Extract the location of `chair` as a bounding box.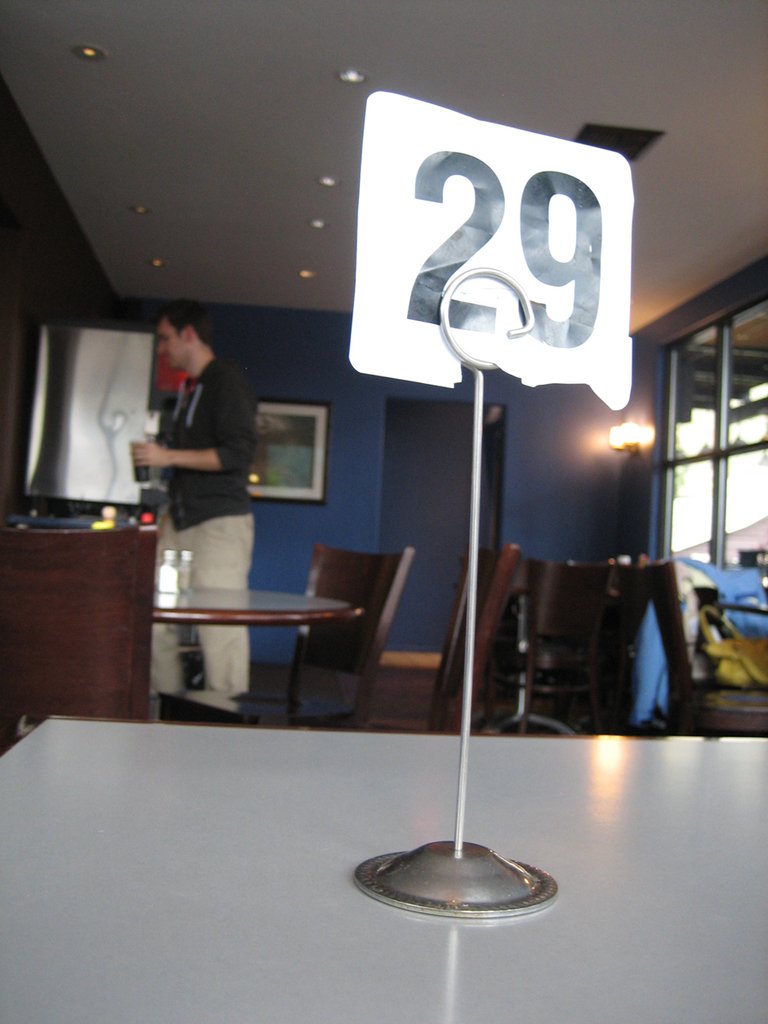
box=[646, 564, 767, 739].
